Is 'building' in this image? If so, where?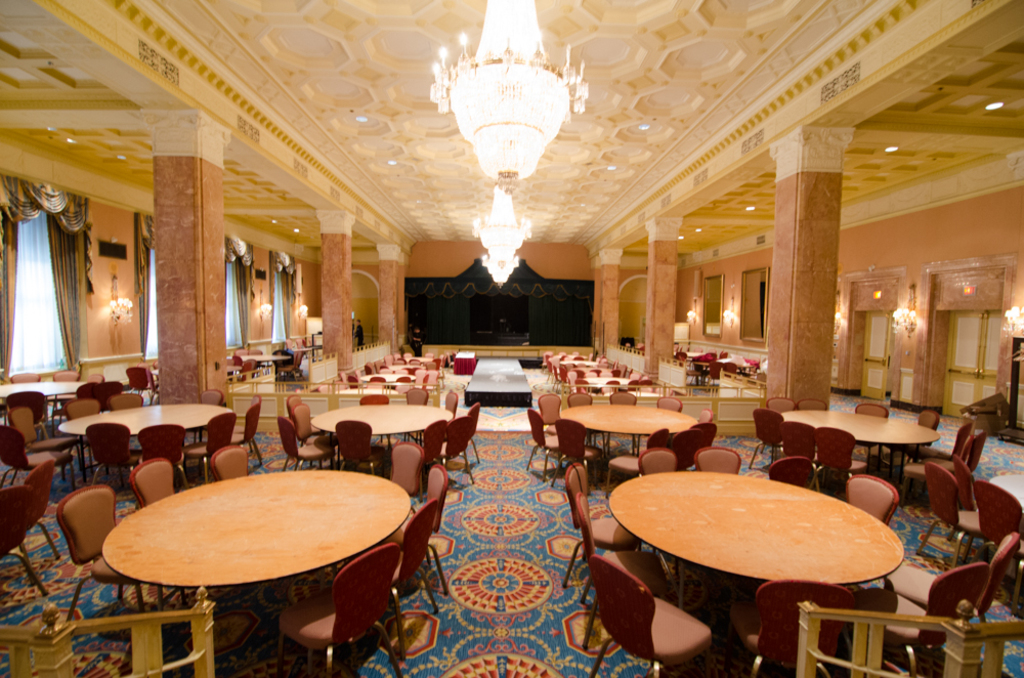
Yes, at bbox=[0, 0, 1023, 677].
